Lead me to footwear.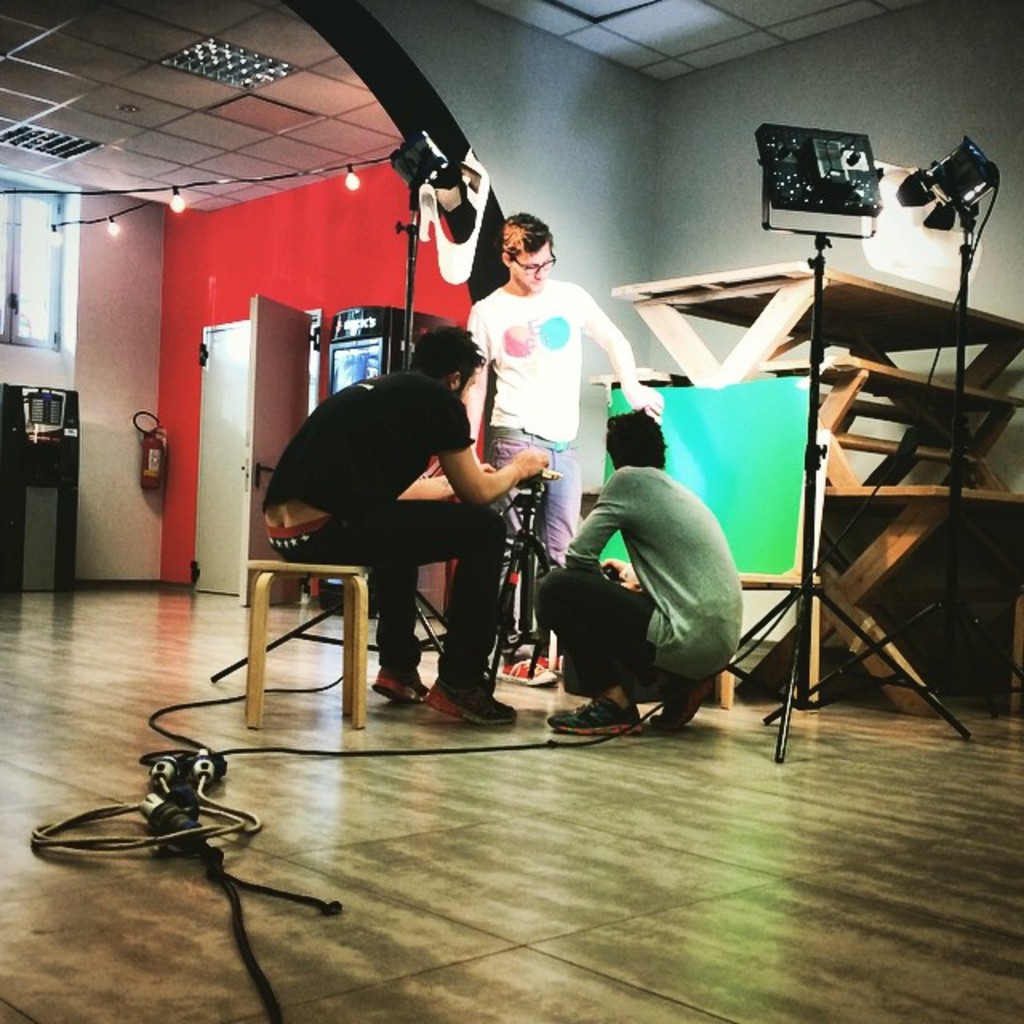
Lead to 371, 651, 422, 714.
